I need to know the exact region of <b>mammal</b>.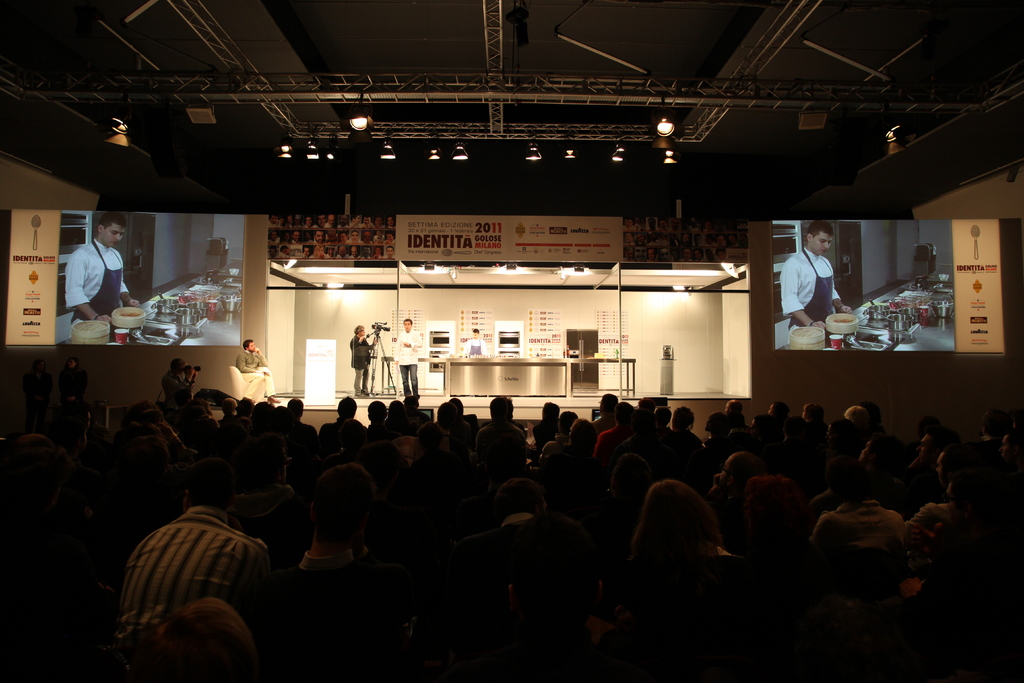
Region: {"left": 340, "top": 231, "right": 348, "bottom": 245}.
